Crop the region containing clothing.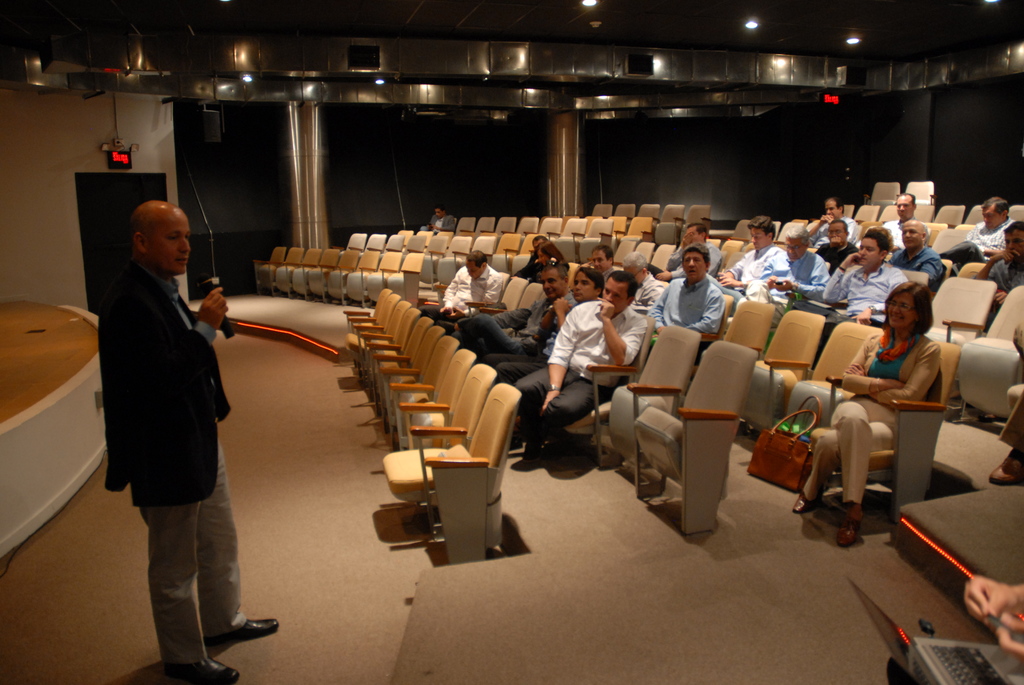
Crop region: [801, 326, 942, 505].
